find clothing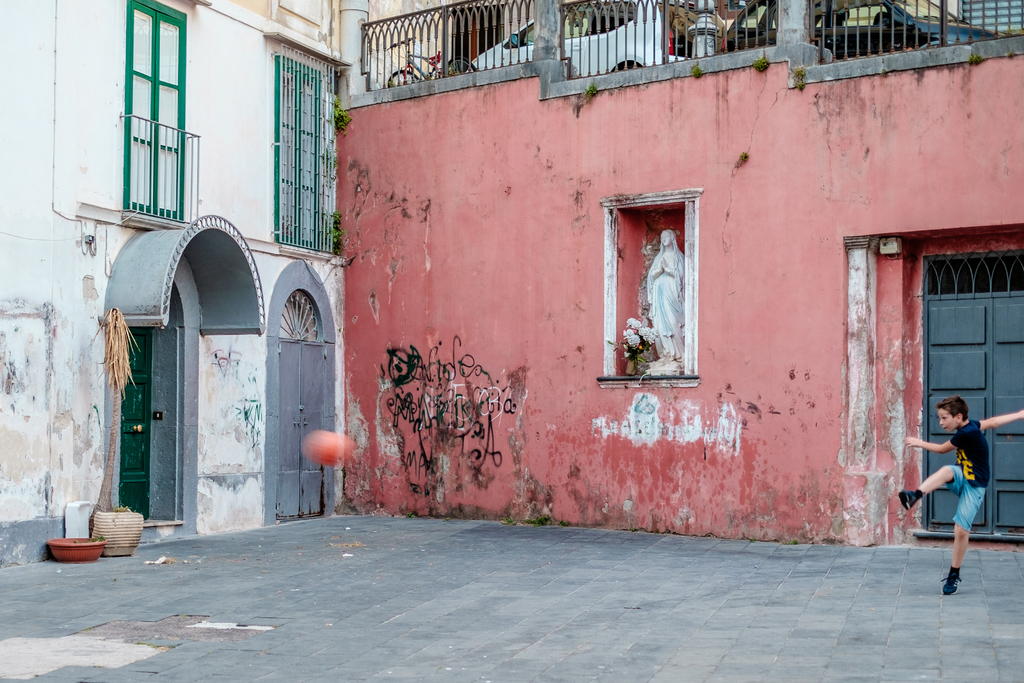
region(917, 402, 1005, 556)
